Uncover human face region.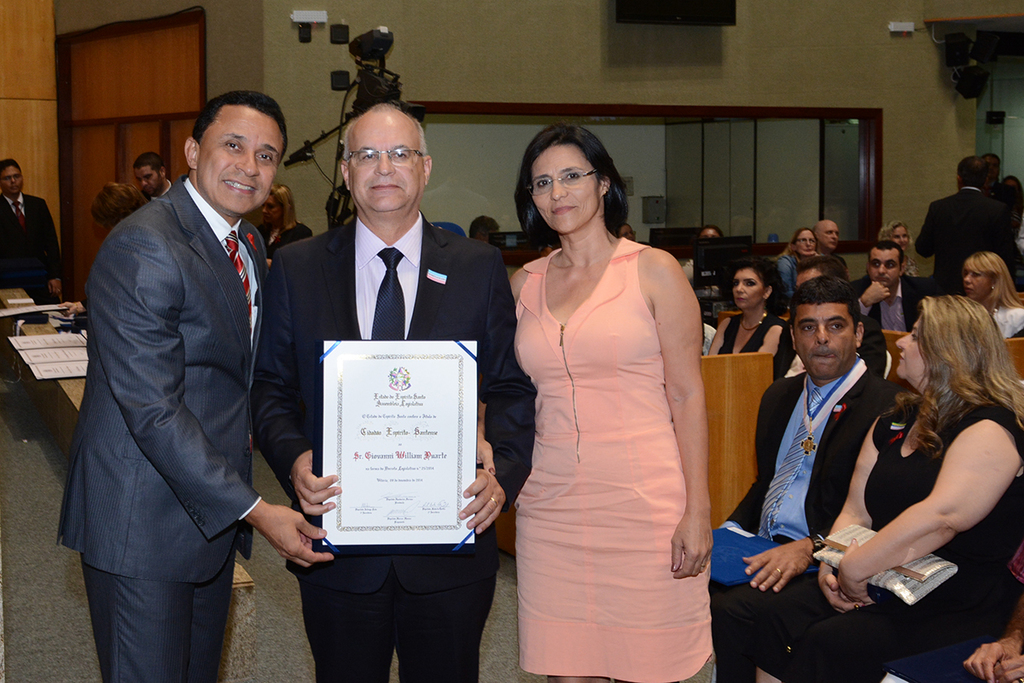
Uncovered: x1=533, y1=150, x2=602, y2=230.
